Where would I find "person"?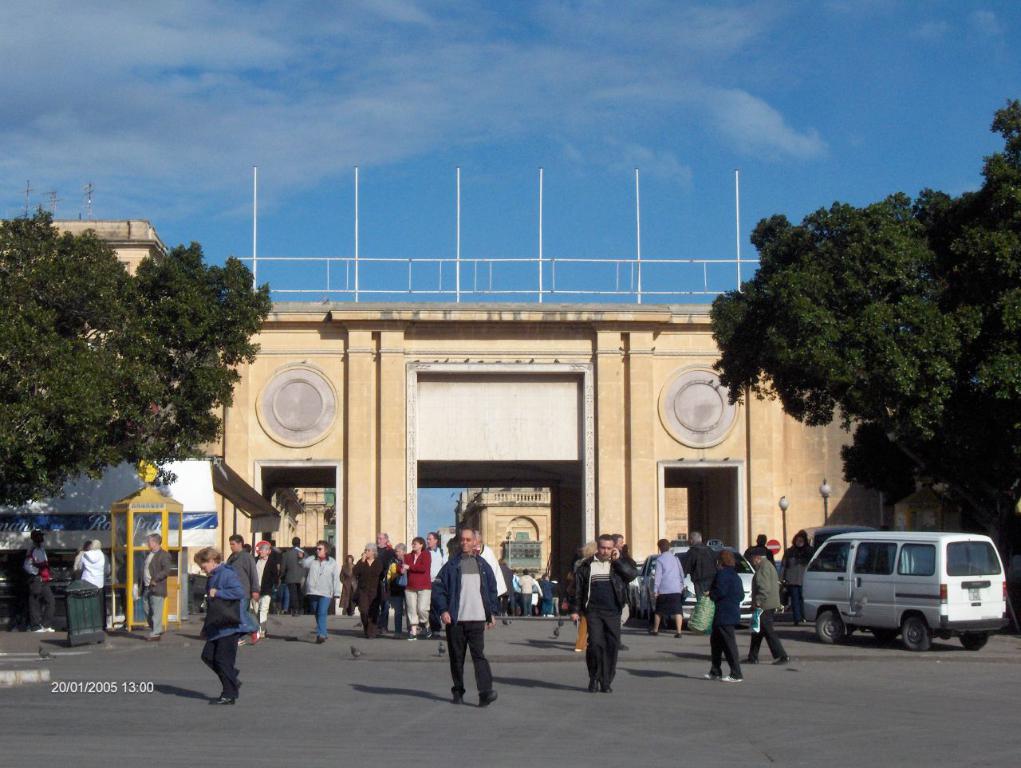
At [left=786, top=522, right=818, bottom=624].
